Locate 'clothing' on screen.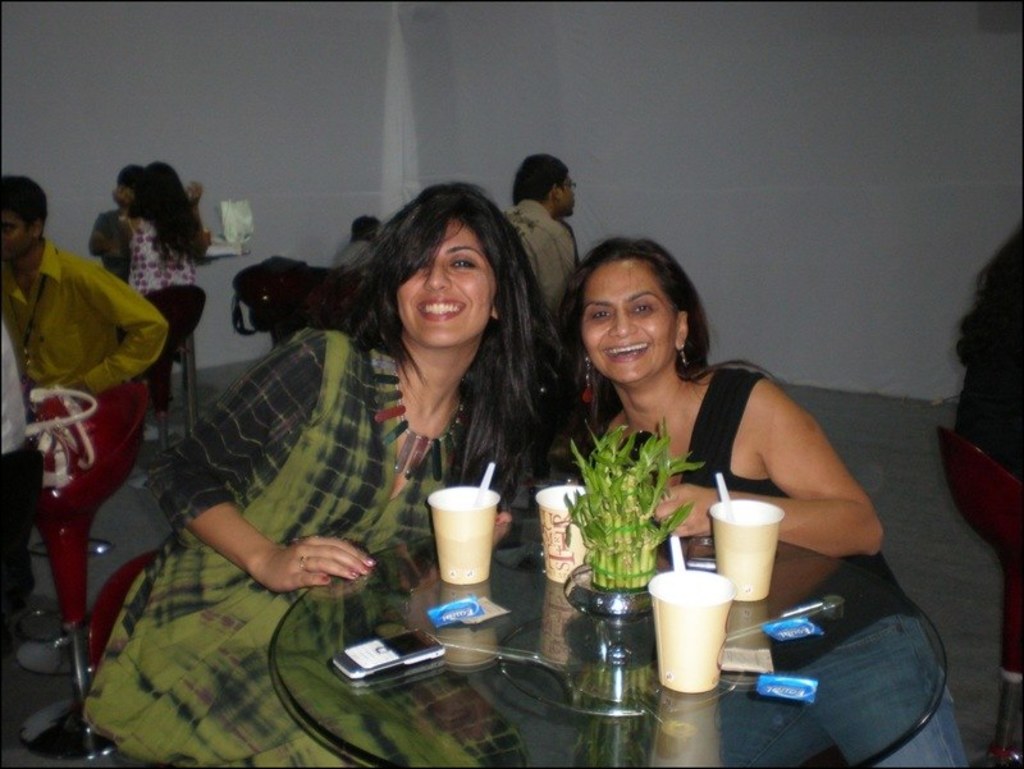
On screen at bbox=(0, 237, 161, 614).
